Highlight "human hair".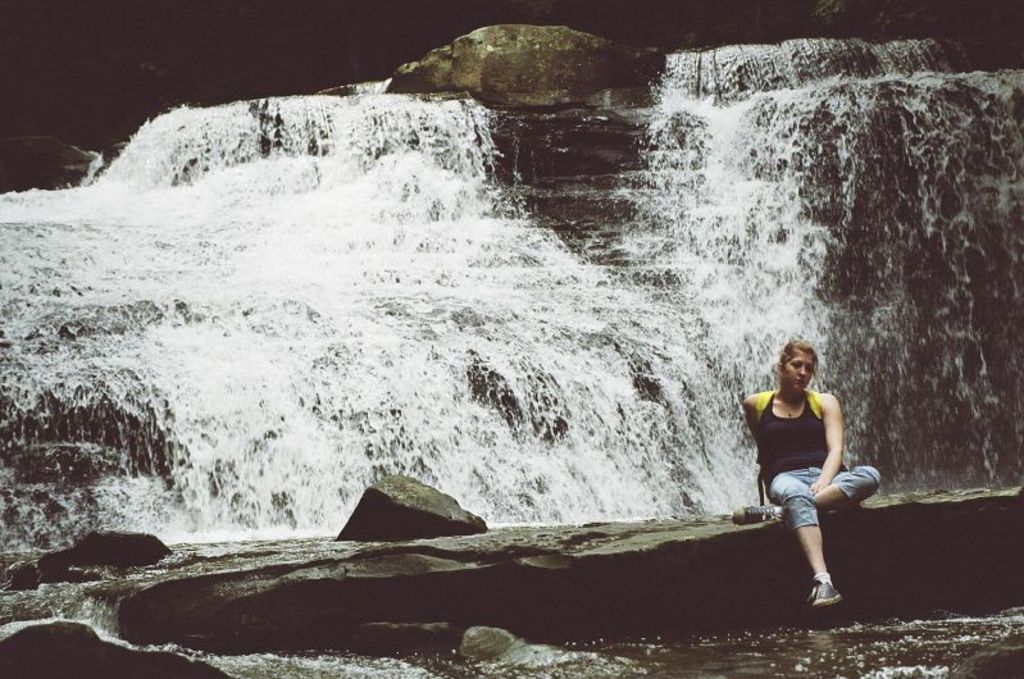
Highlighted region: {"x1": 778, "y1": 337, "x2": 818, "y2": 372}.
